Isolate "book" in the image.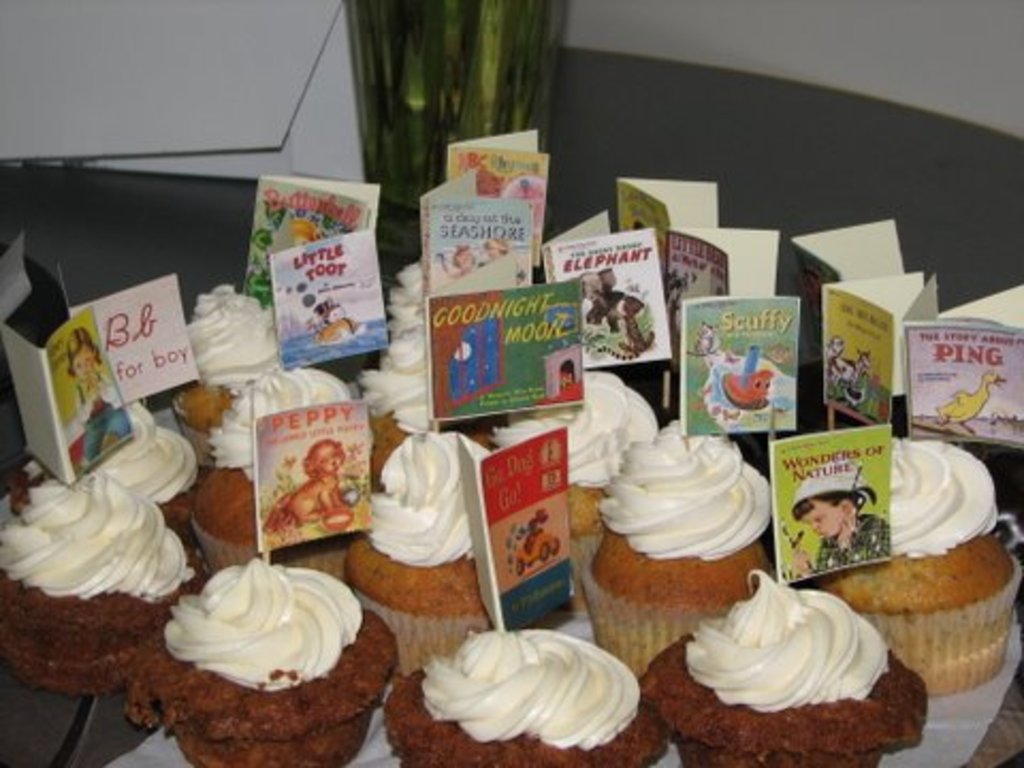
Isolated region: (439,132,542,273).
